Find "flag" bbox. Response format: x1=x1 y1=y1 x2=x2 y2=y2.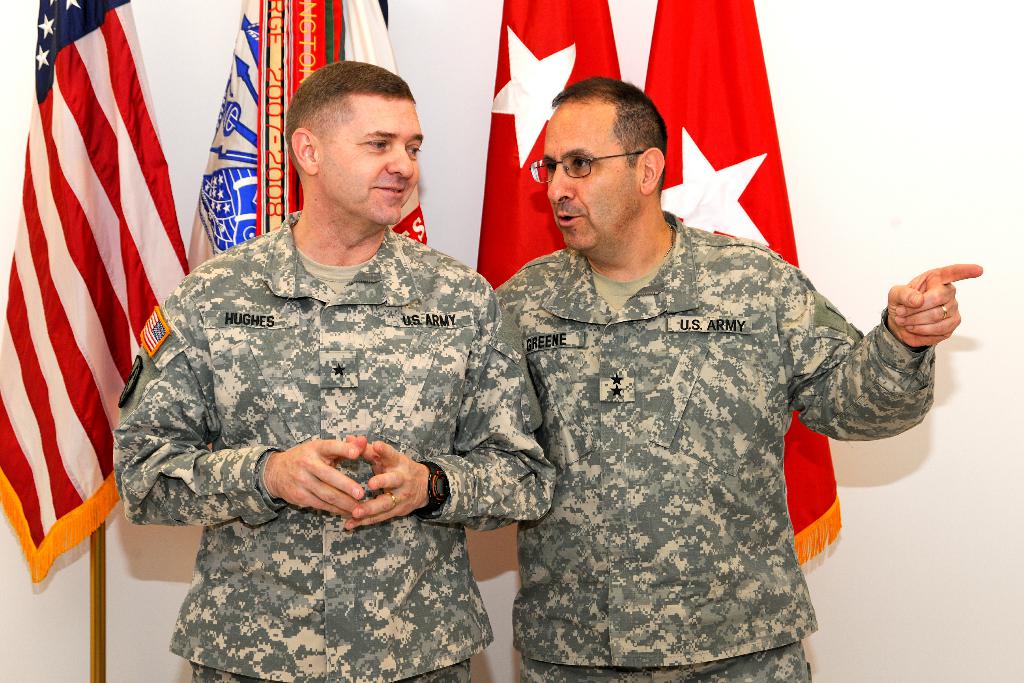
x1=473 y1=0 x2=621 y2=286.
